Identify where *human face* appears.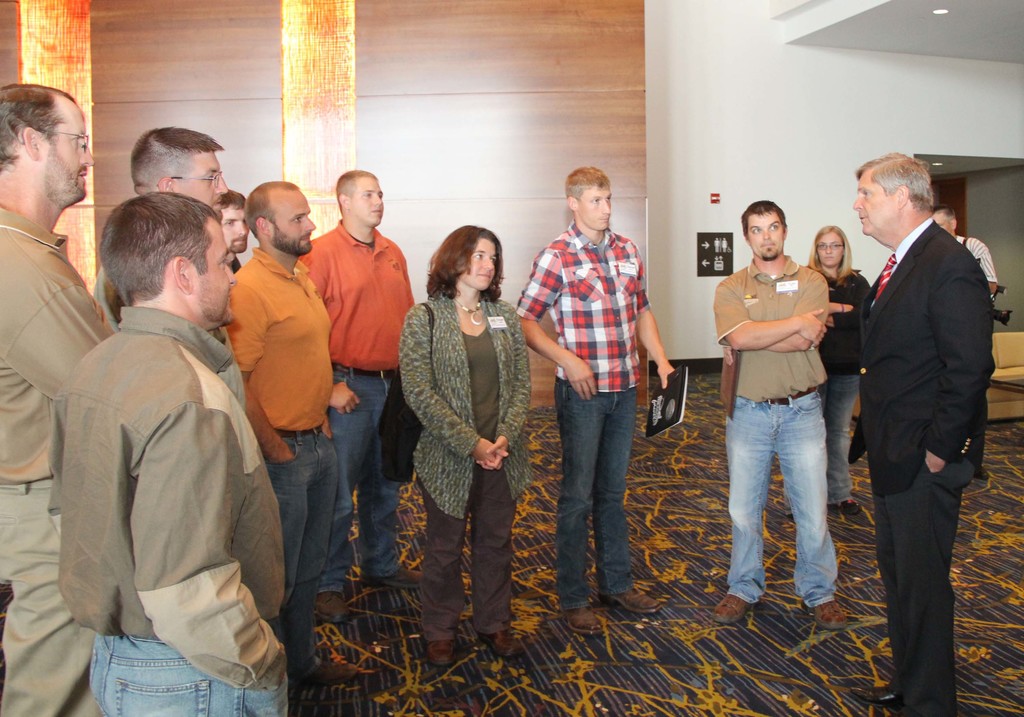
Appears at region(749, 212, 789, 259).
